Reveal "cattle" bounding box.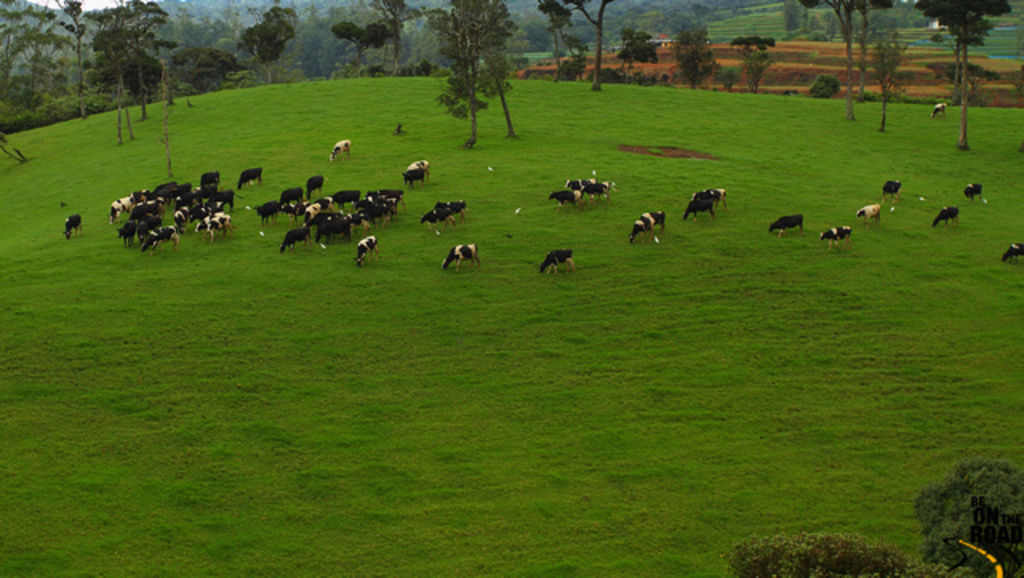
Revealed: locate(202, 173, 221, 186).
